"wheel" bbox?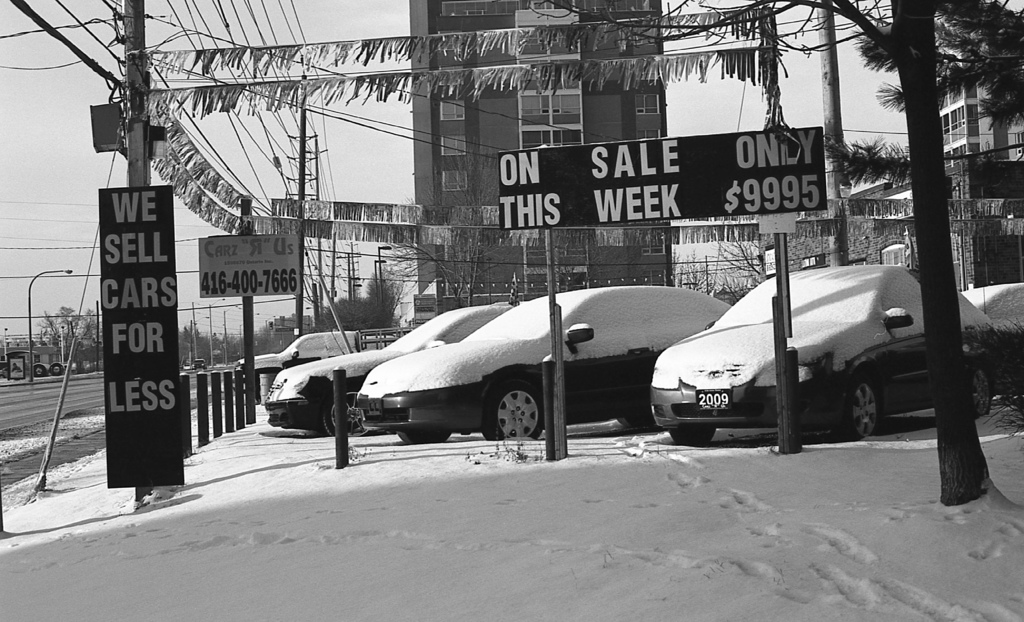
box=[669, 425, 717, 446]
